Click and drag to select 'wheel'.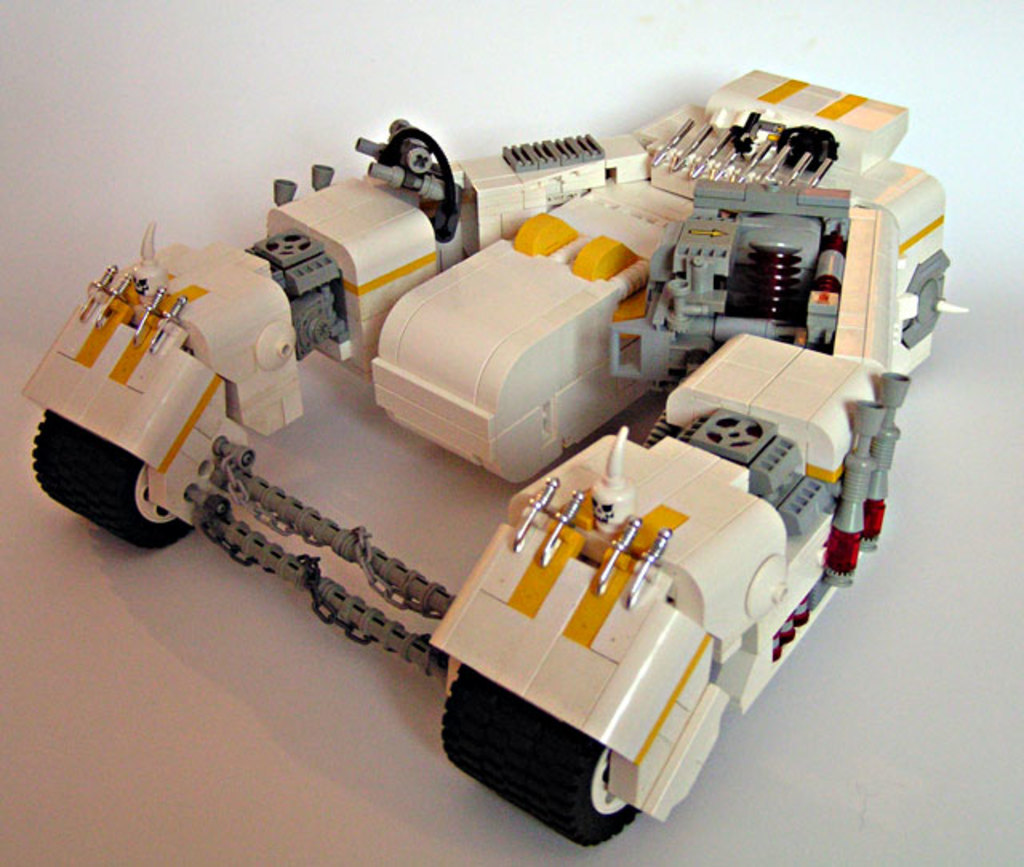
Selection: 24 408 198 549.
